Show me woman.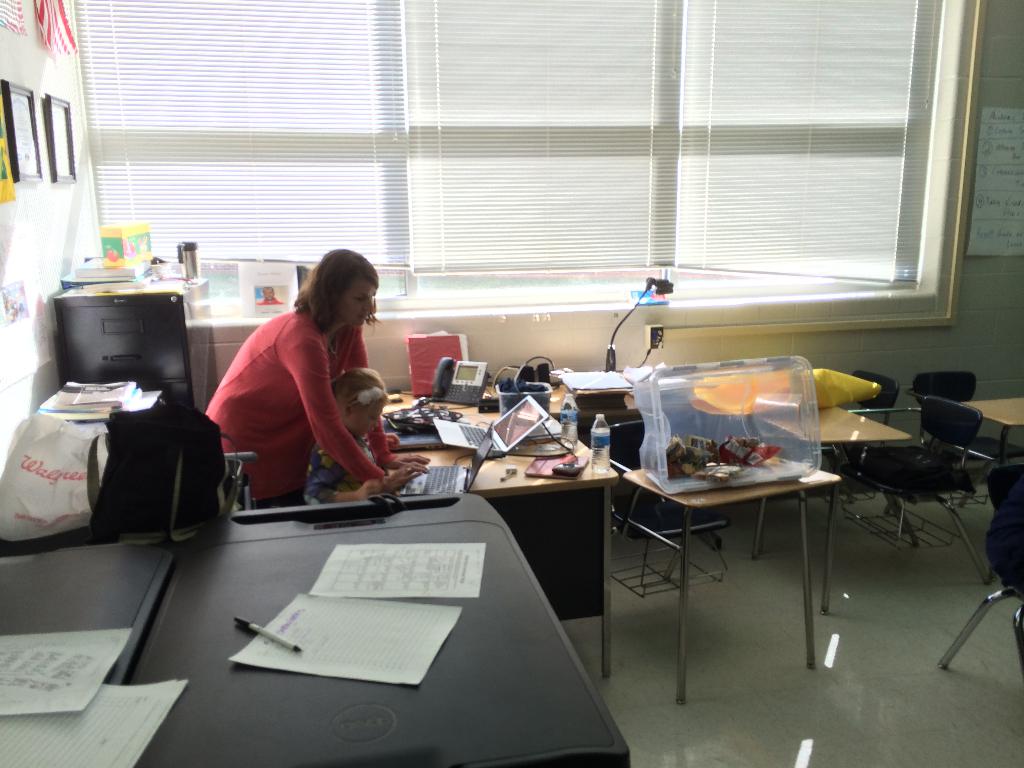
woman is here: {"left": 195, "top": 245, "right": 407, "bottom": 524}.
